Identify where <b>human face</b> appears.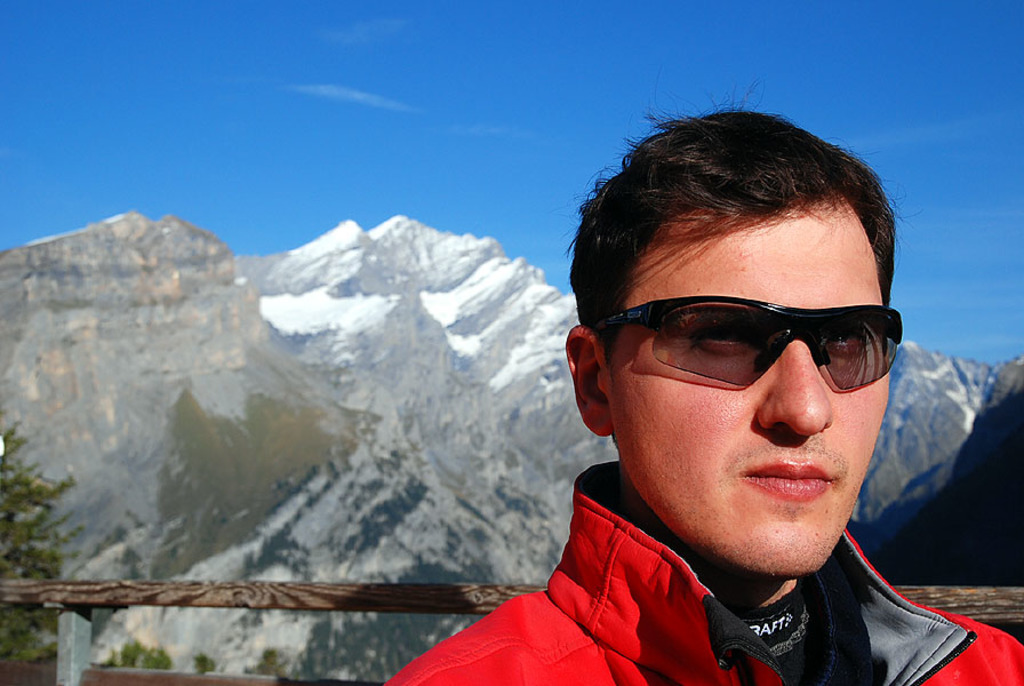
Appears at Rect(565, 109, 922, 573).
